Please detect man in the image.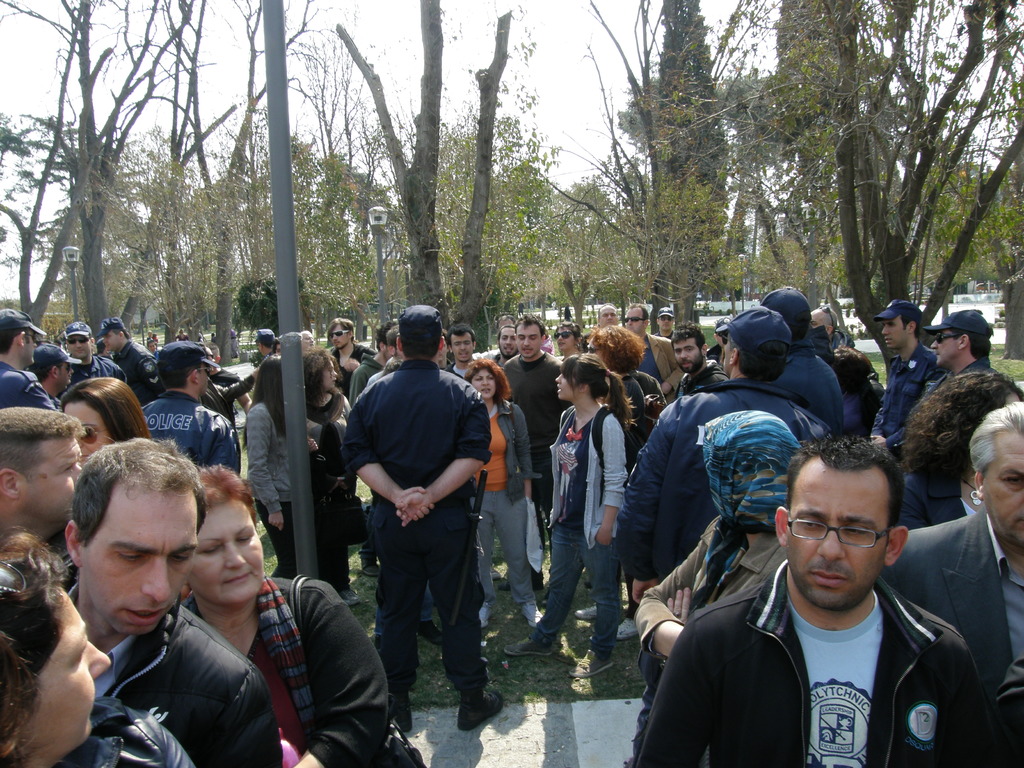
[left=875, top=380, right=1023, bottom=762].
